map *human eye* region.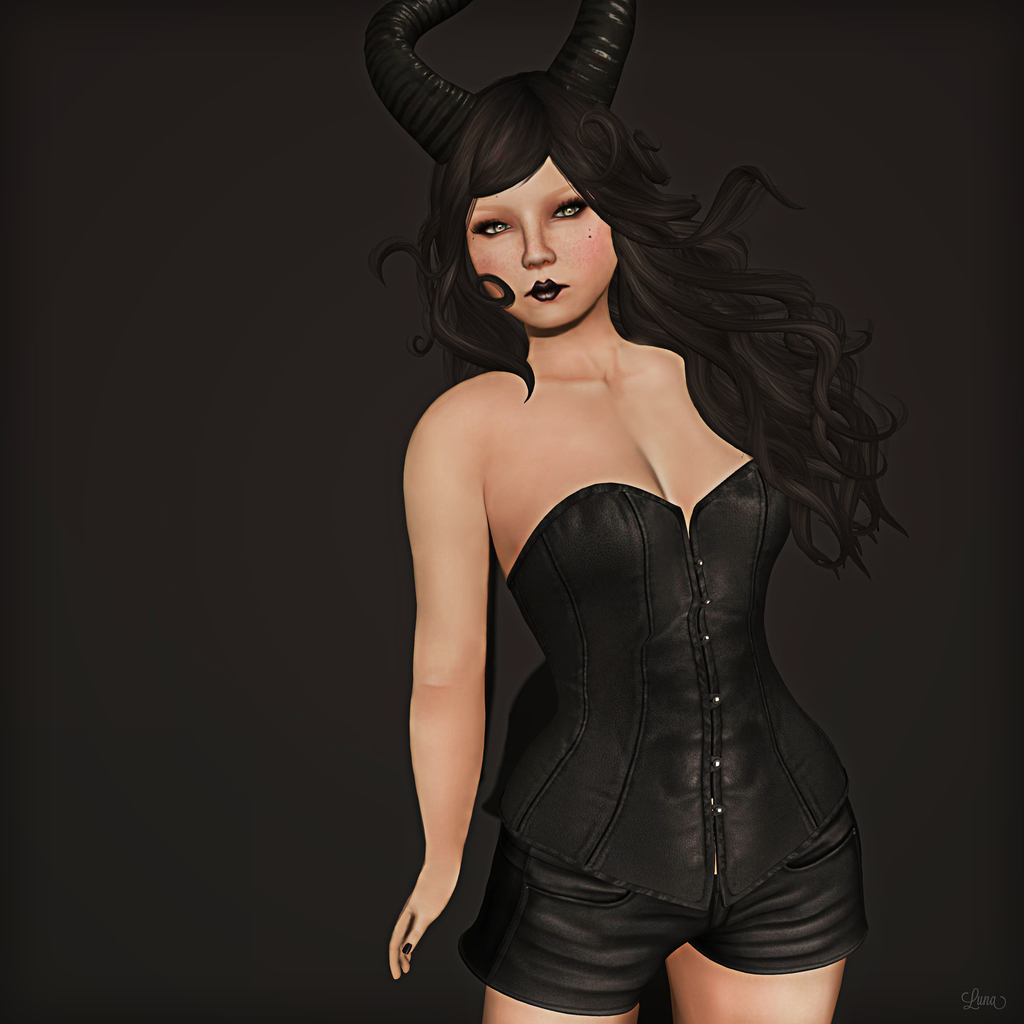
Mapped to {"x1": 553, "y1": 197, "x2": 588, "y2": 223}.
